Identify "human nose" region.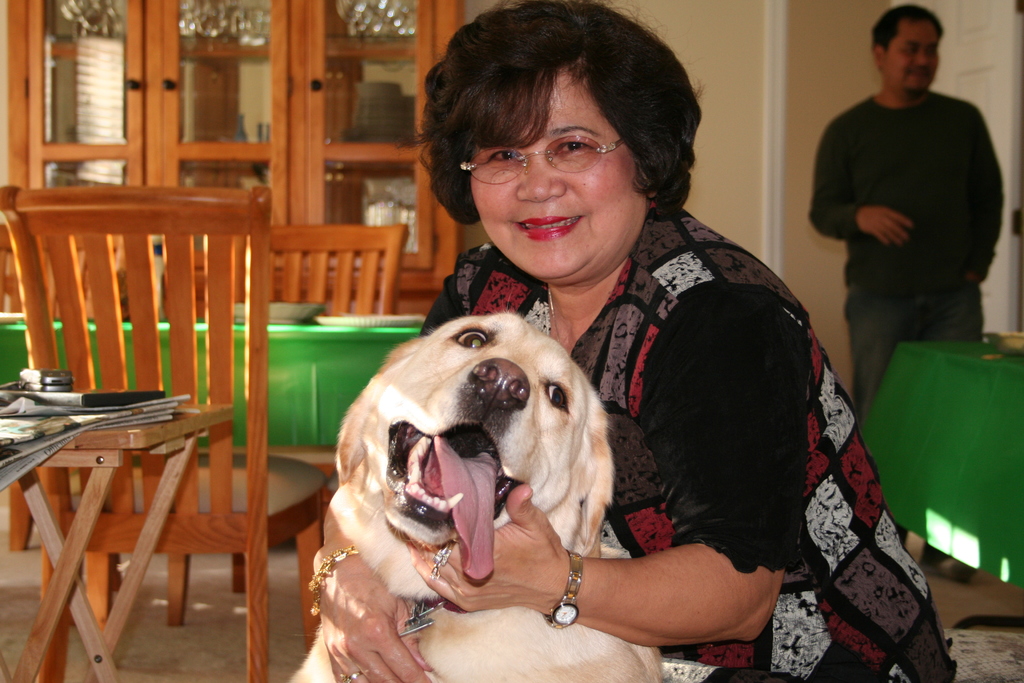
Region: <region>511, 159, 564, 199</region>.
